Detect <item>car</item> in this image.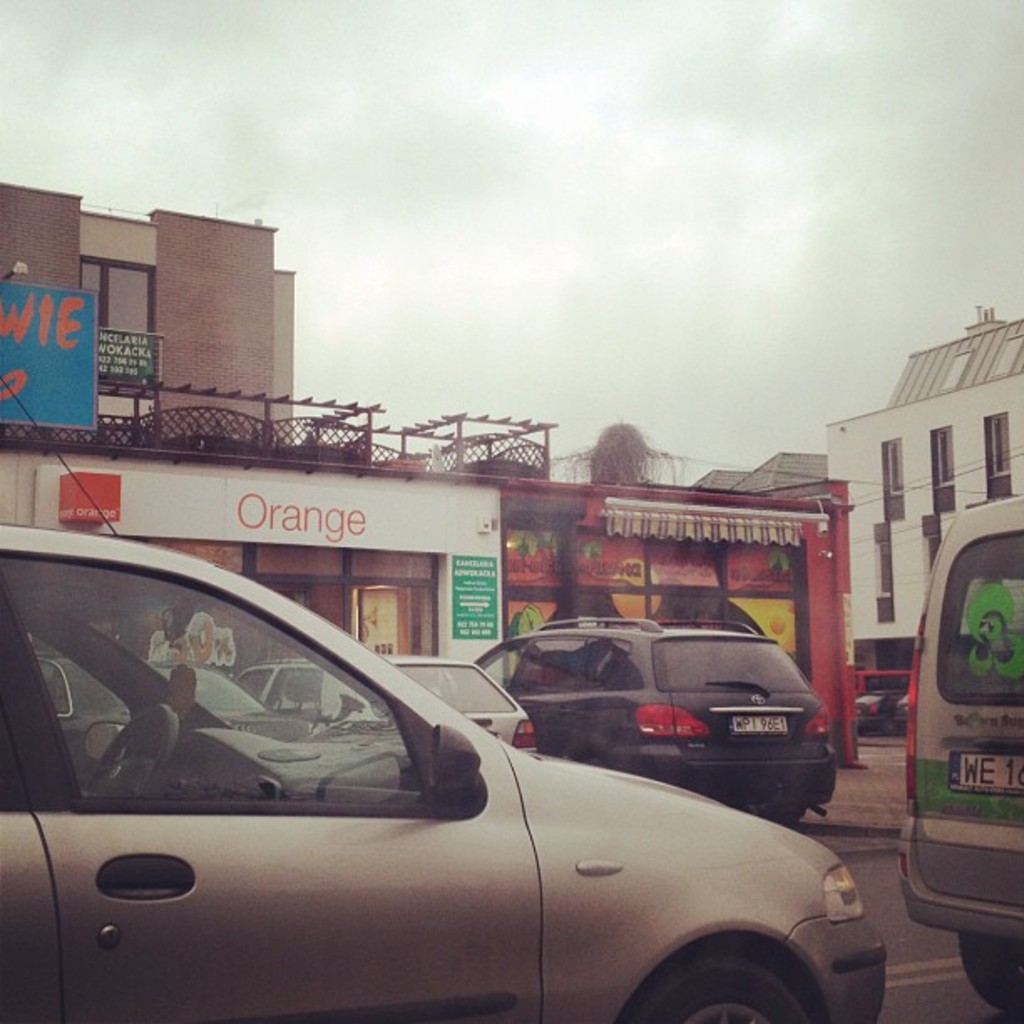
Detection: bbox=[40, 649, 333, 768].
